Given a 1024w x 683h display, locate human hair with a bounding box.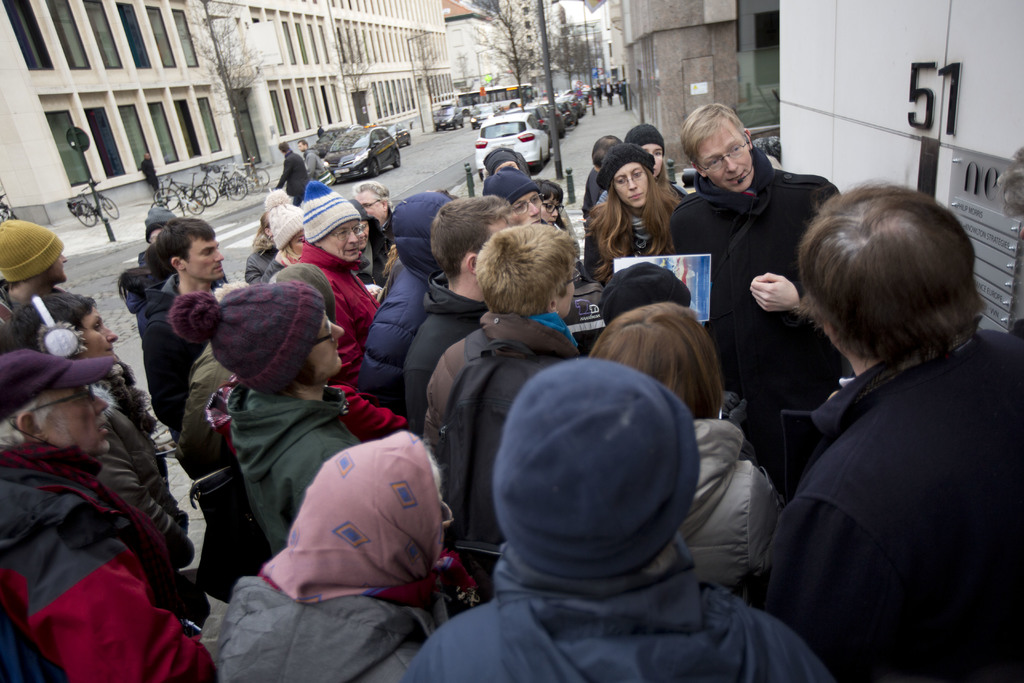
Located: (671, 99, 744, 165).
